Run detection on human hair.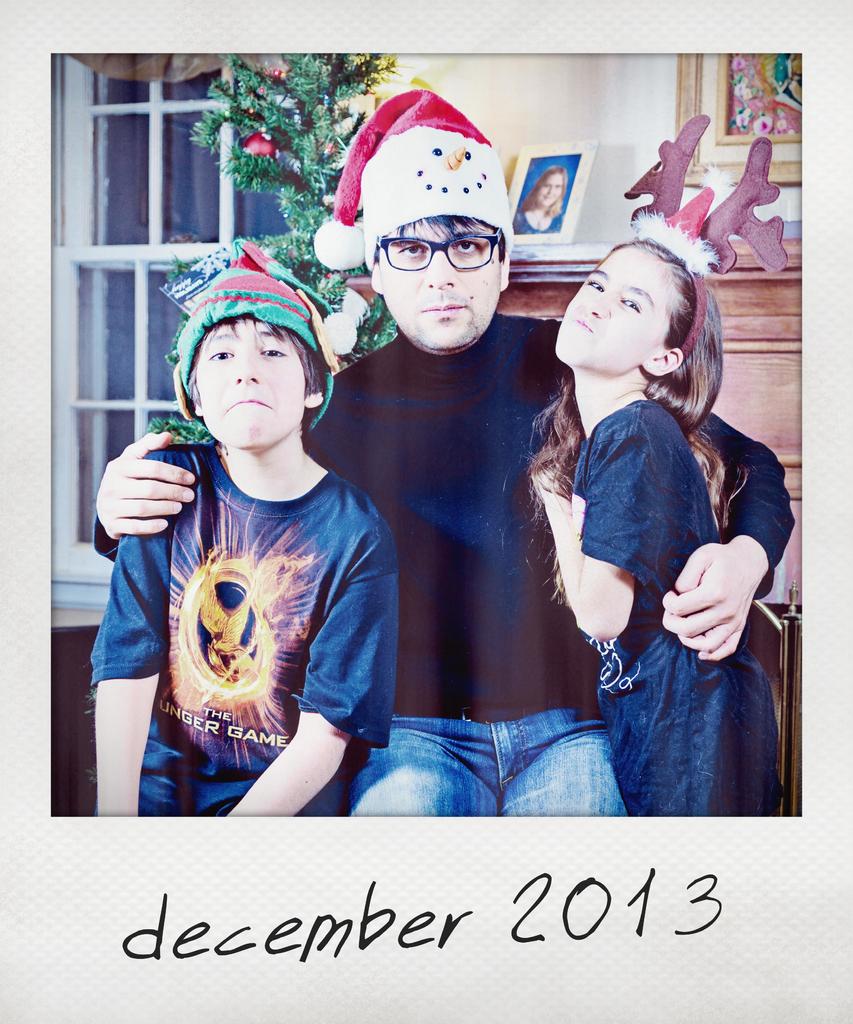
Result: x1=366, y1=211, x2=508, y2=275.
